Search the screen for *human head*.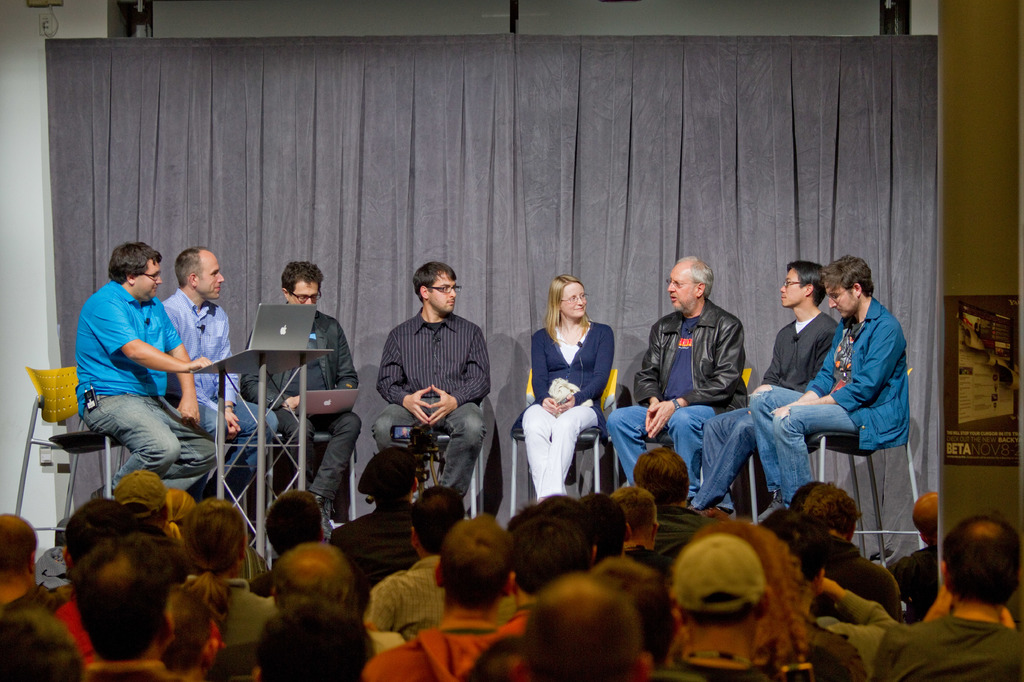
Found at [578,493,633,564].
